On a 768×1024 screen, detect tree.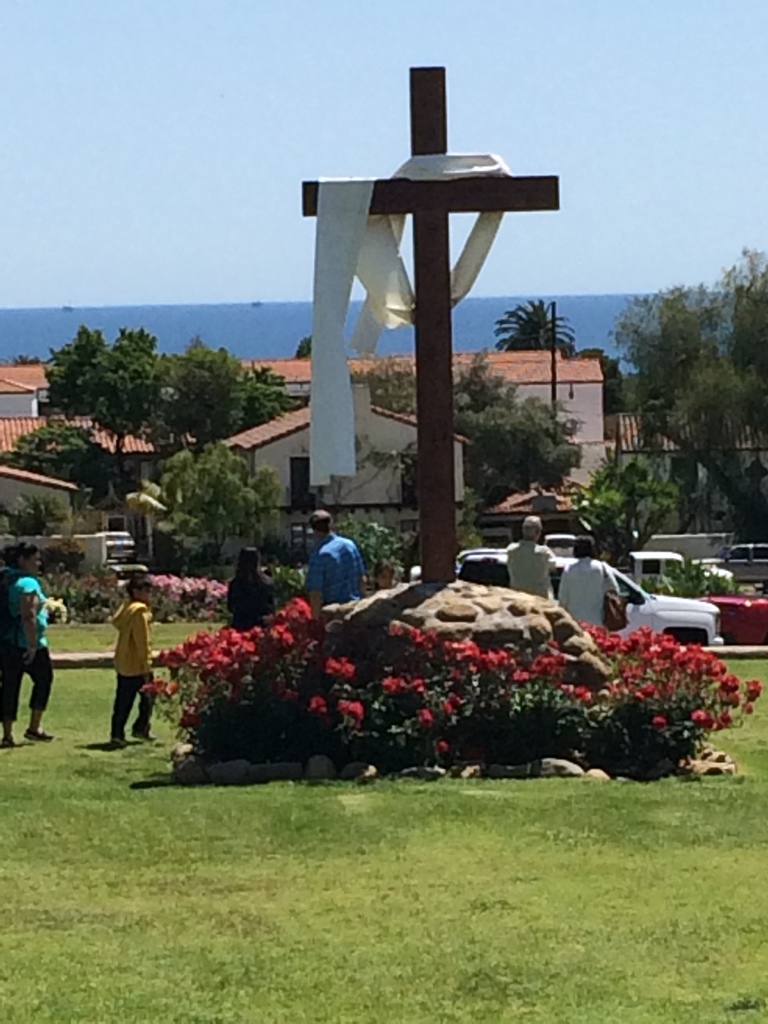
bbox=(561, 451, 680, 580).
